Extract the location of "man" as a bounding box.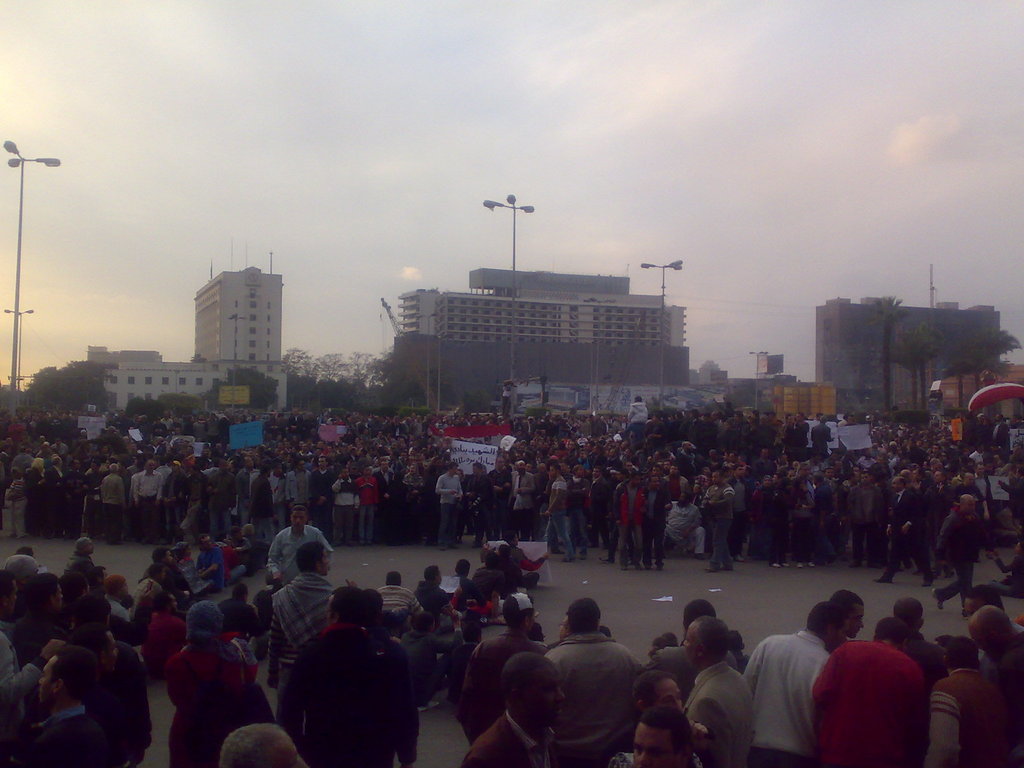
144/543/196/602.
